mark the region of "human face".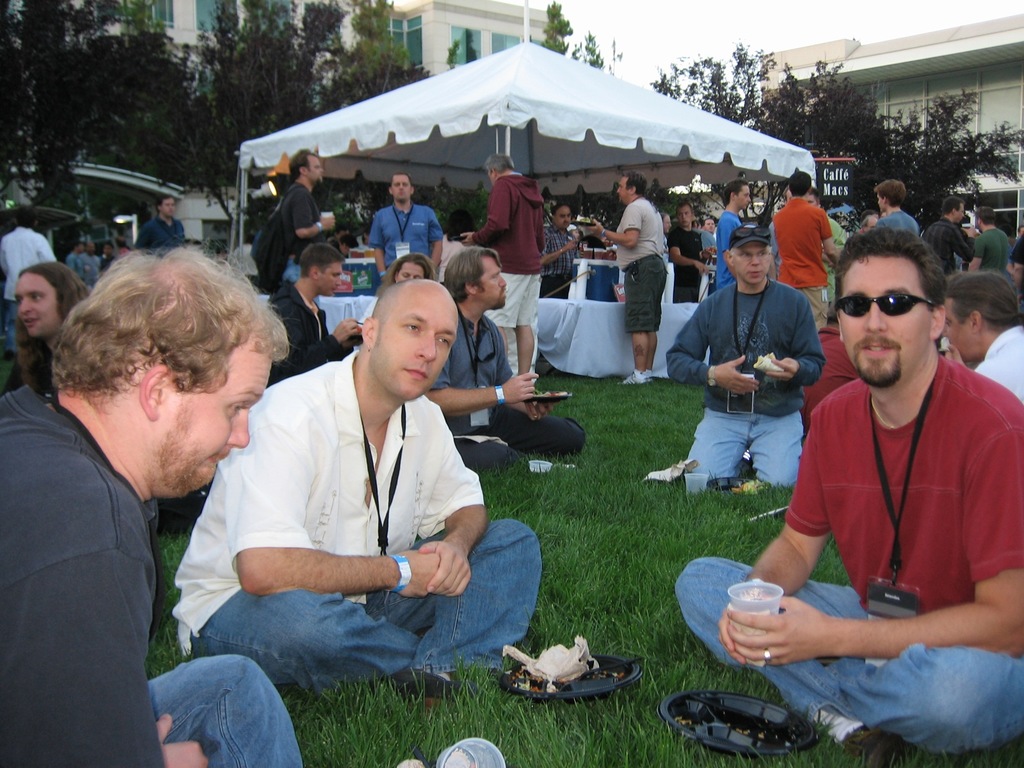
Region: bbox=[558, 205, 572, 230].
